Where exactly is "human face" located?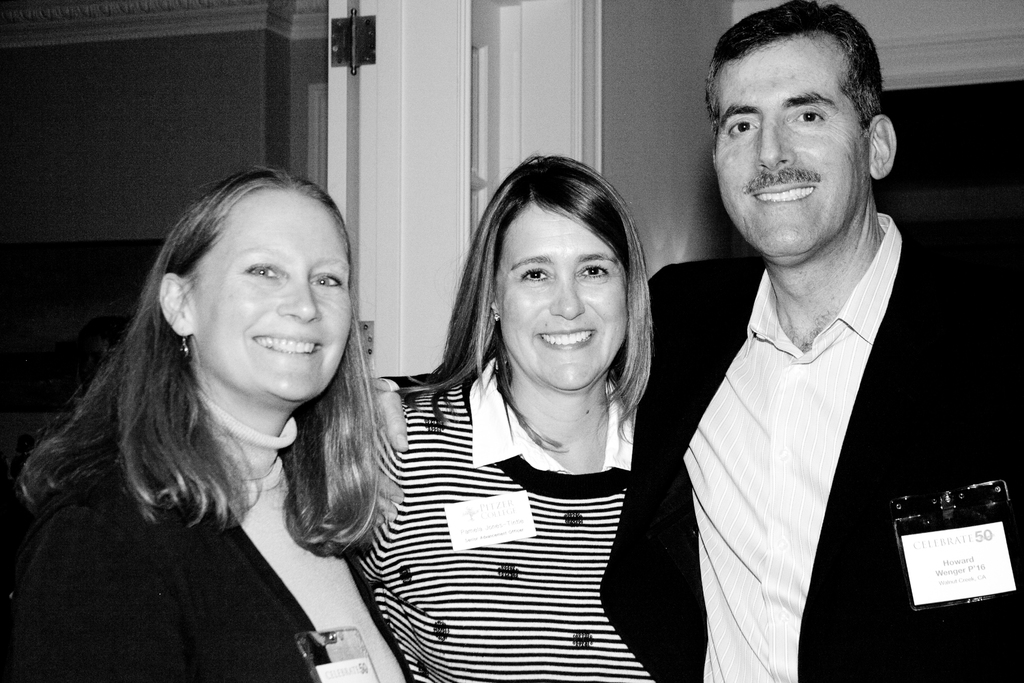
Its bounding box is bbox(198, 188, 355, 400).
